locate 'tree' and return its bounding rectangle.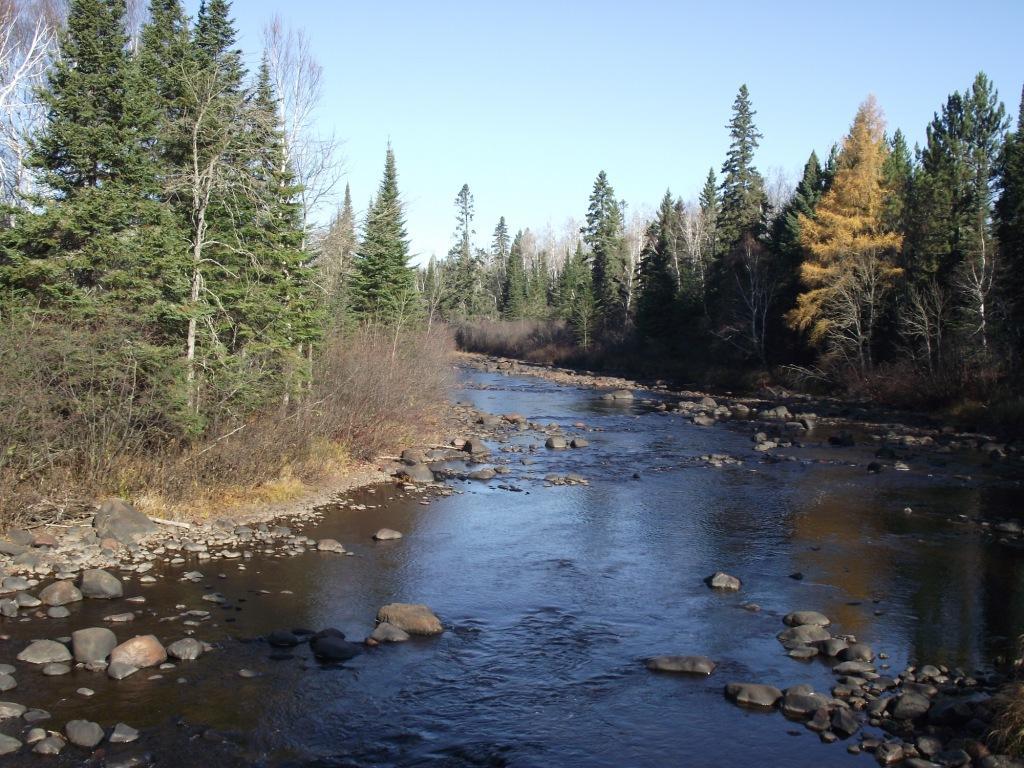
(916, 69, 1023, 358).
